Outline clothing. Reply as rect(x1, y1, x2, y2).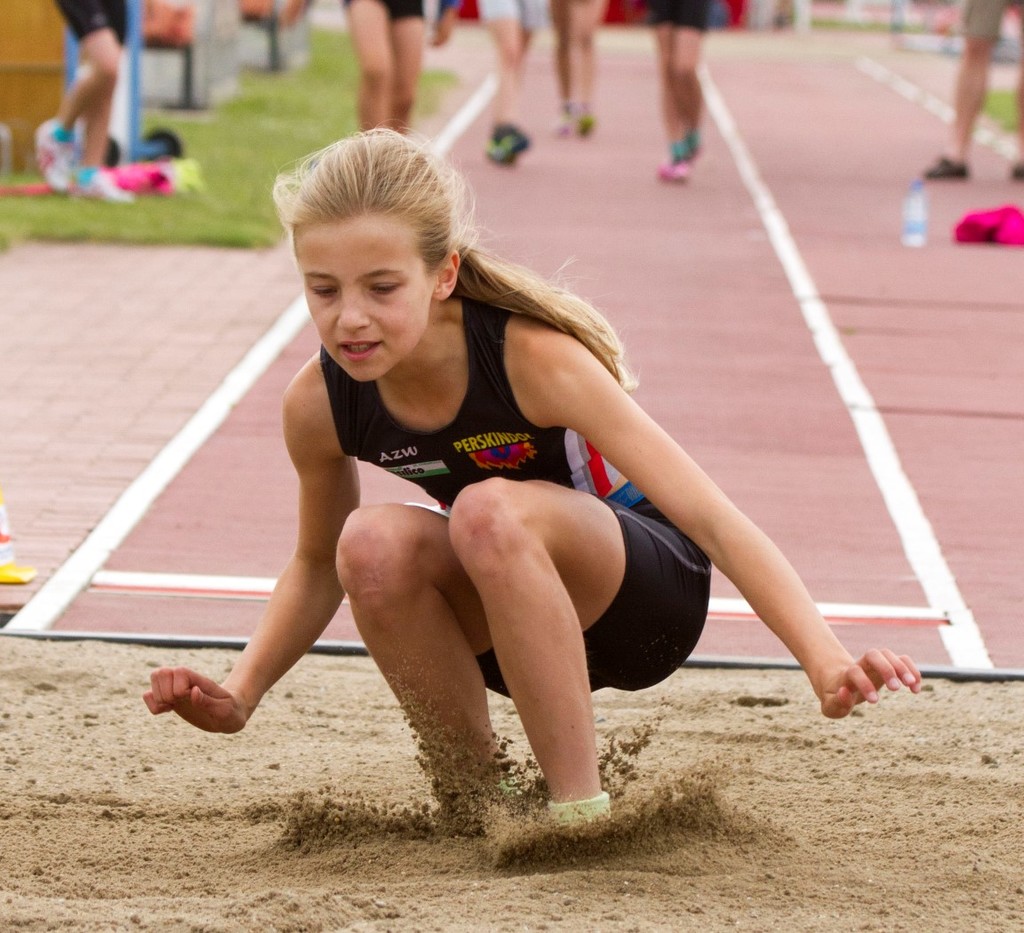
rect(962, 0, 1004, 44).
